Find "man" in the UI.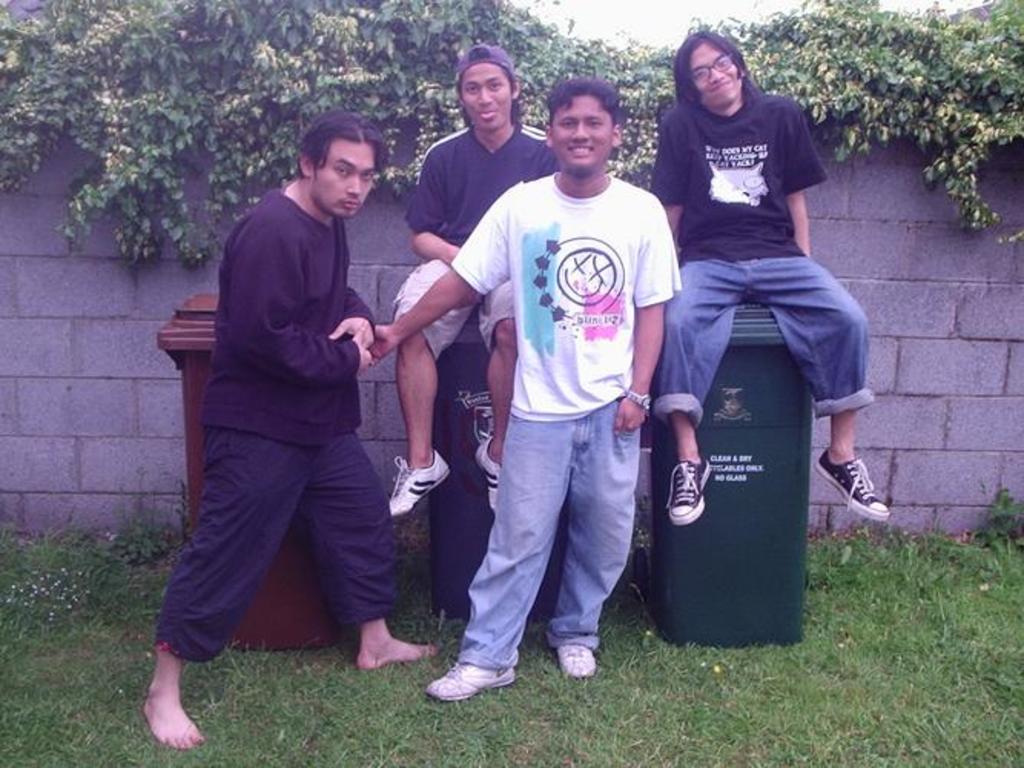
UI element at crop(164, 108, 421, 705).
